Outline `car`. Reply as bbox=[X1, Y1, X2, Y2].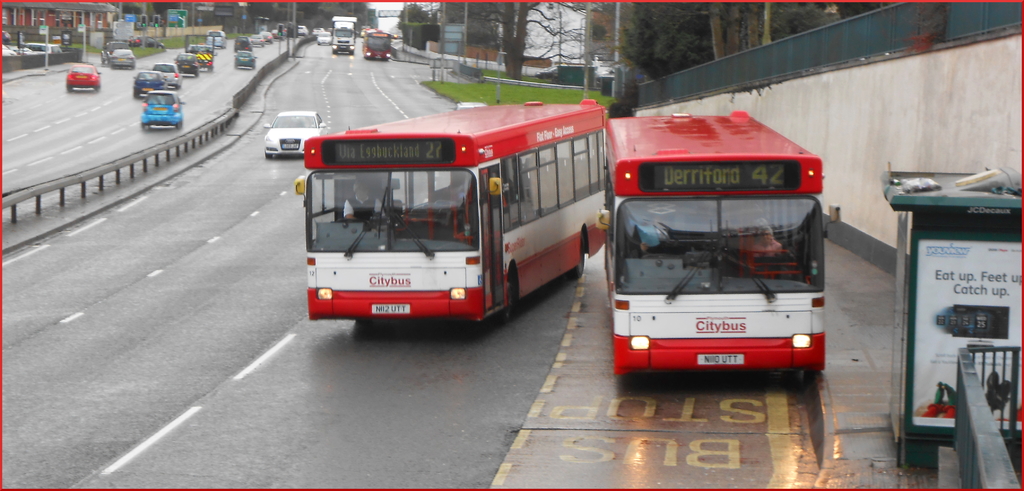
bbox=[132, 68, 168, 88].
